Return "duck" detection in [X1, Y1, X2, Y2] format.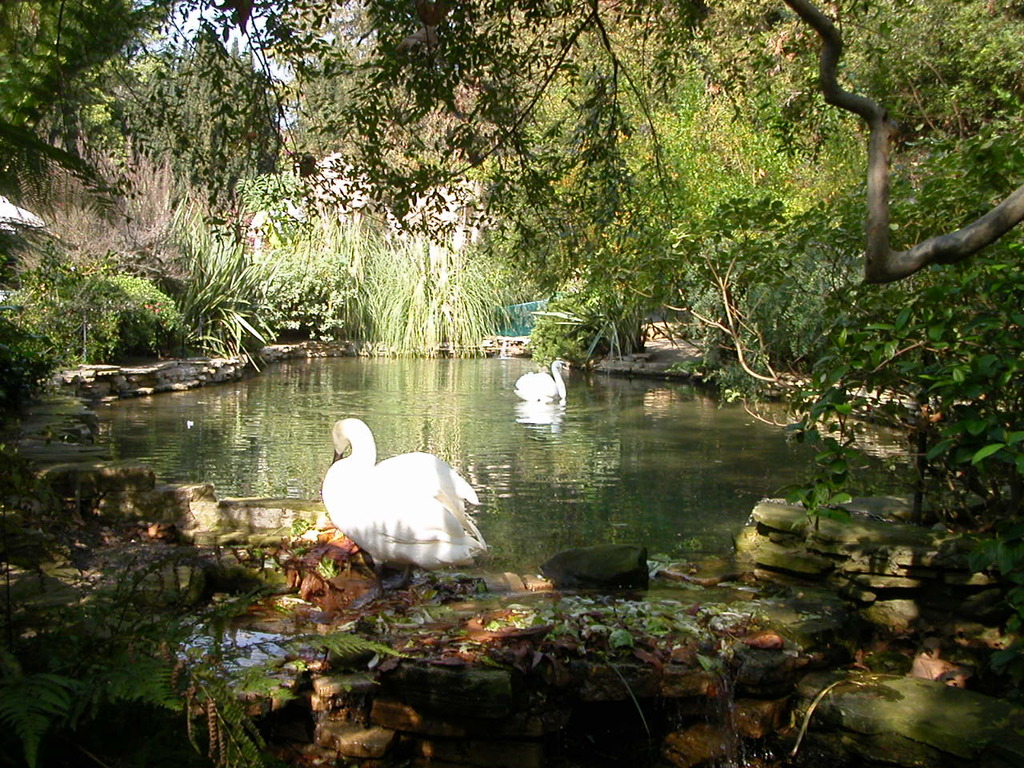
[510, 346, 580, 404].
